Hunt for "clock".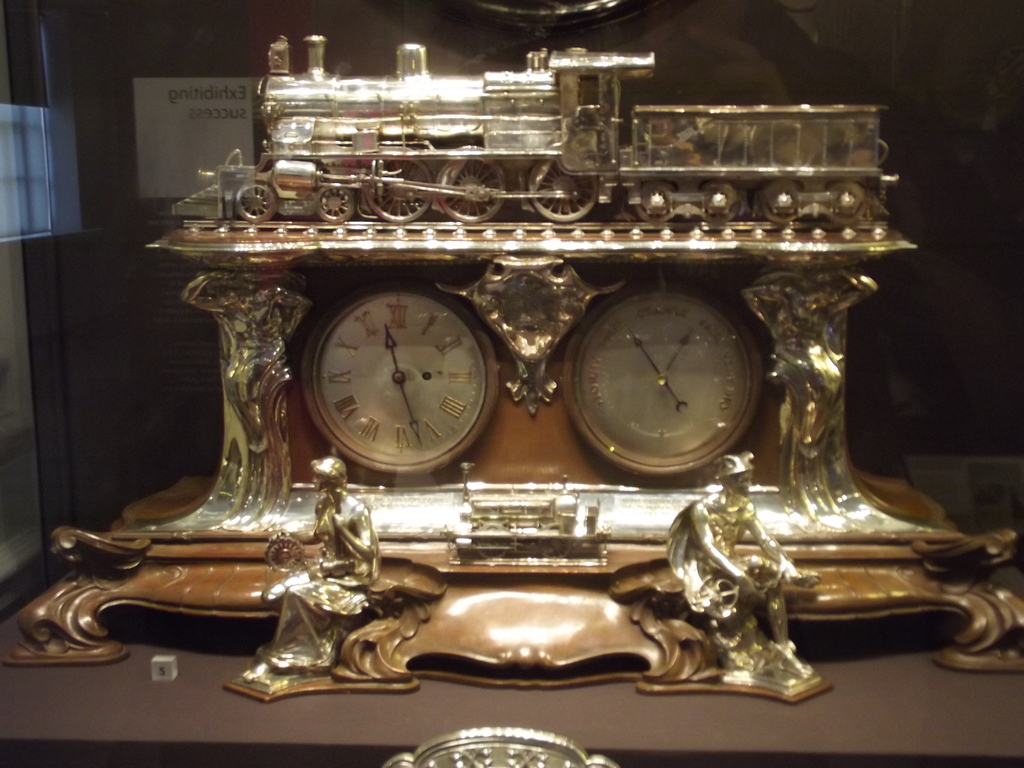
Hunted down at (292, 276, 493, 493).
